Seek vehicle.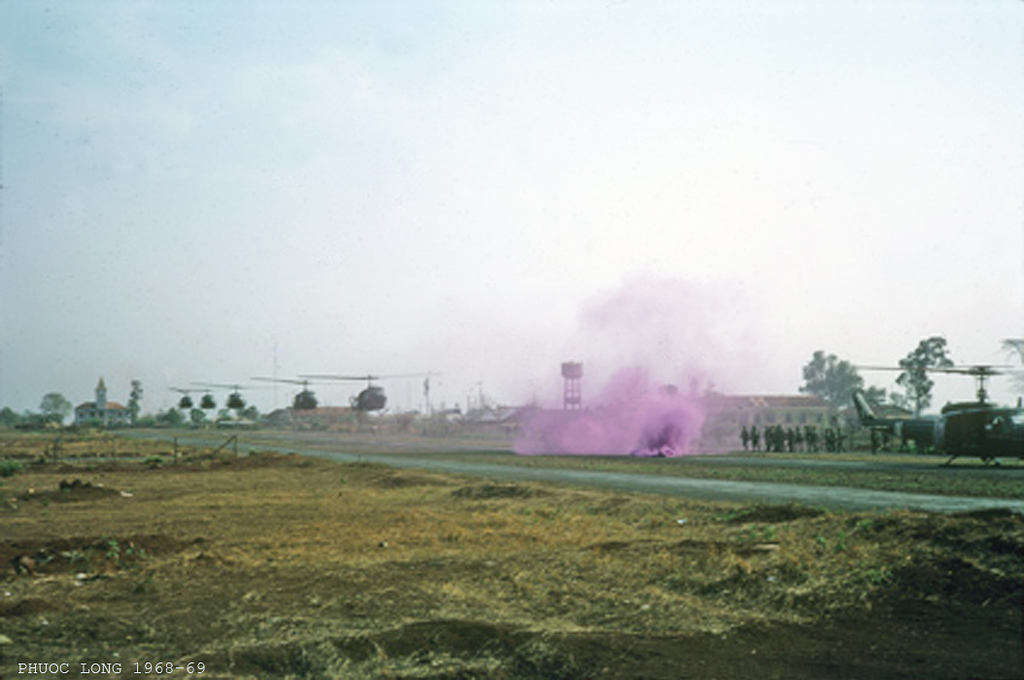
188/382/223/411.
